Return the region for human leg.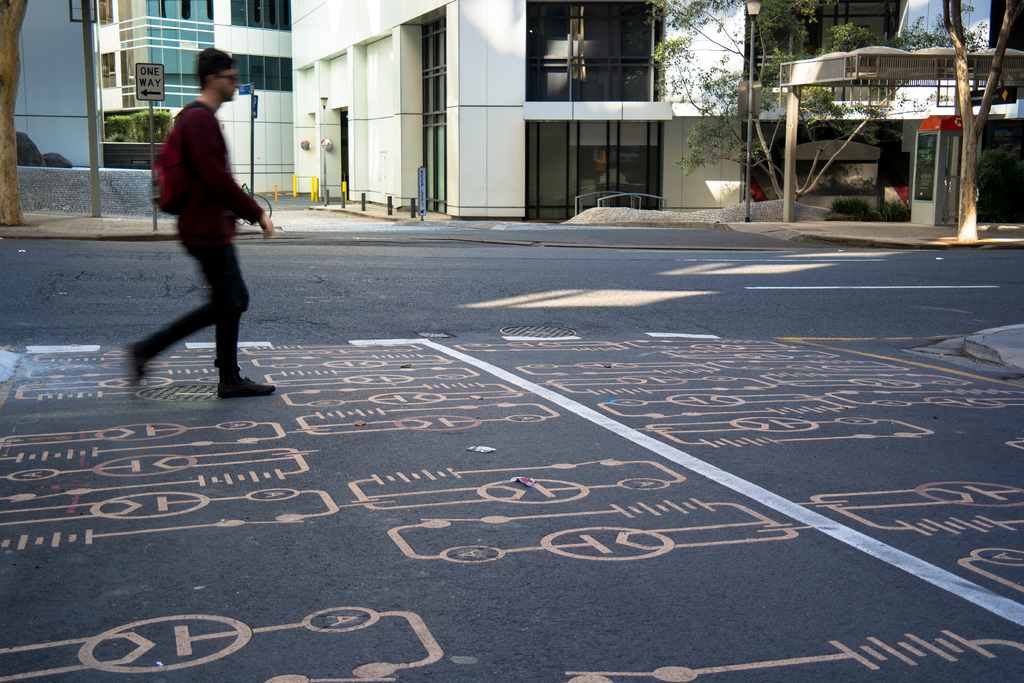
(127, 250, 252, 381).
